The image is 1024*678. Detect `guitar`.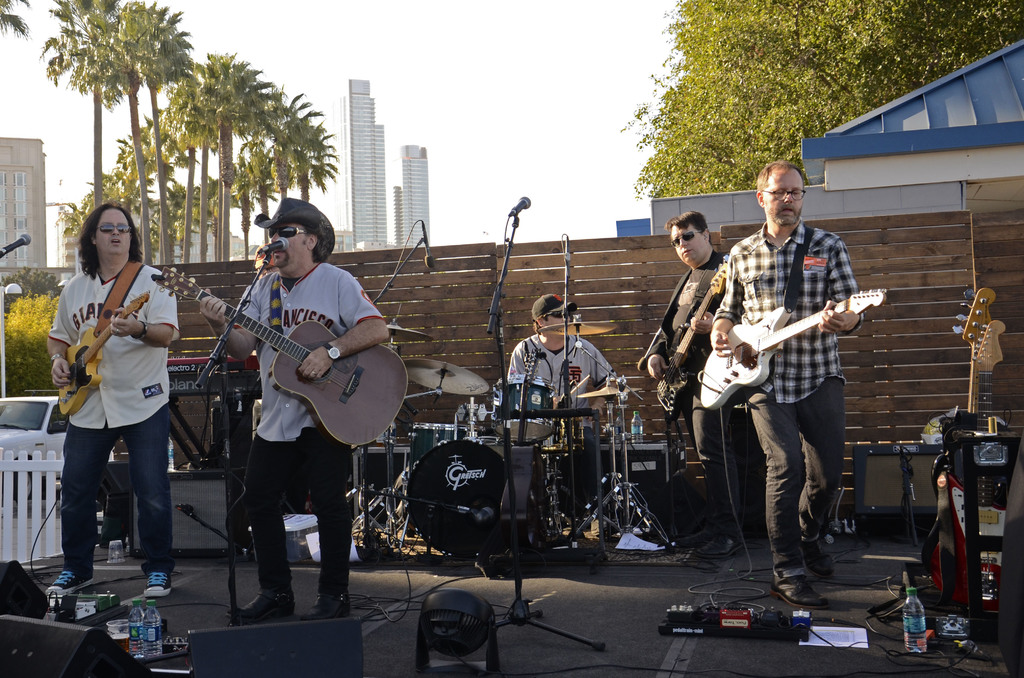
Detection: (x1=491, y1=339, x2=547, y2=528).
